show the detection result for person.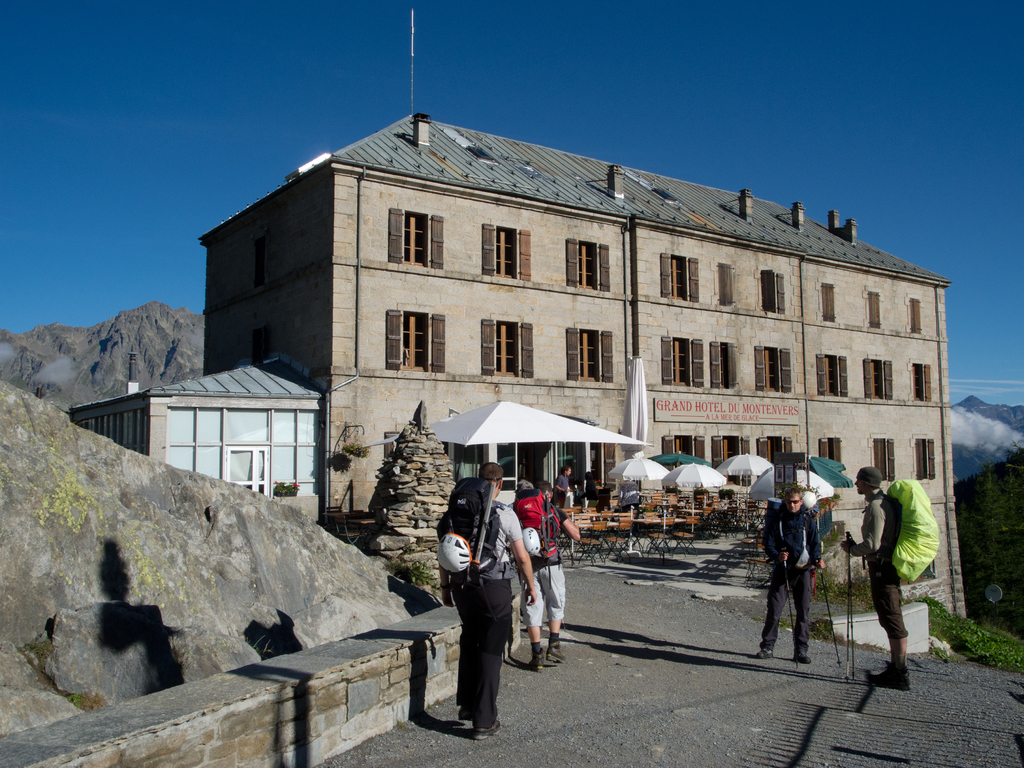
left=840, top=464, right=913, bottom=694.
